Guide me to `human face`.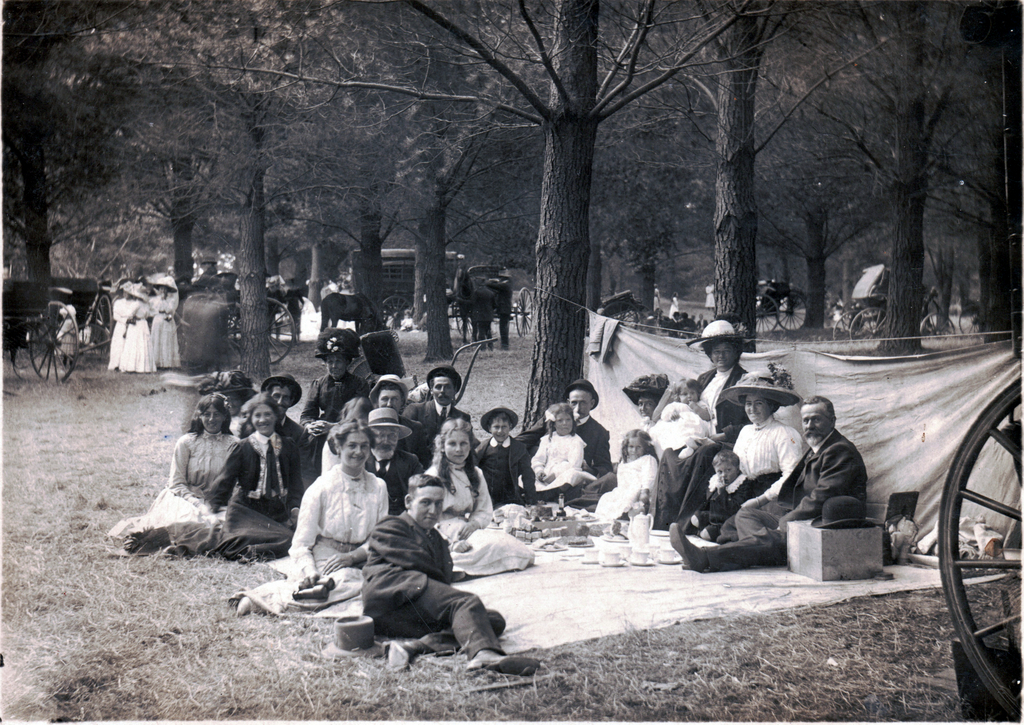
Guidance: x1=442 y1=434 x2=469 y2=464.
